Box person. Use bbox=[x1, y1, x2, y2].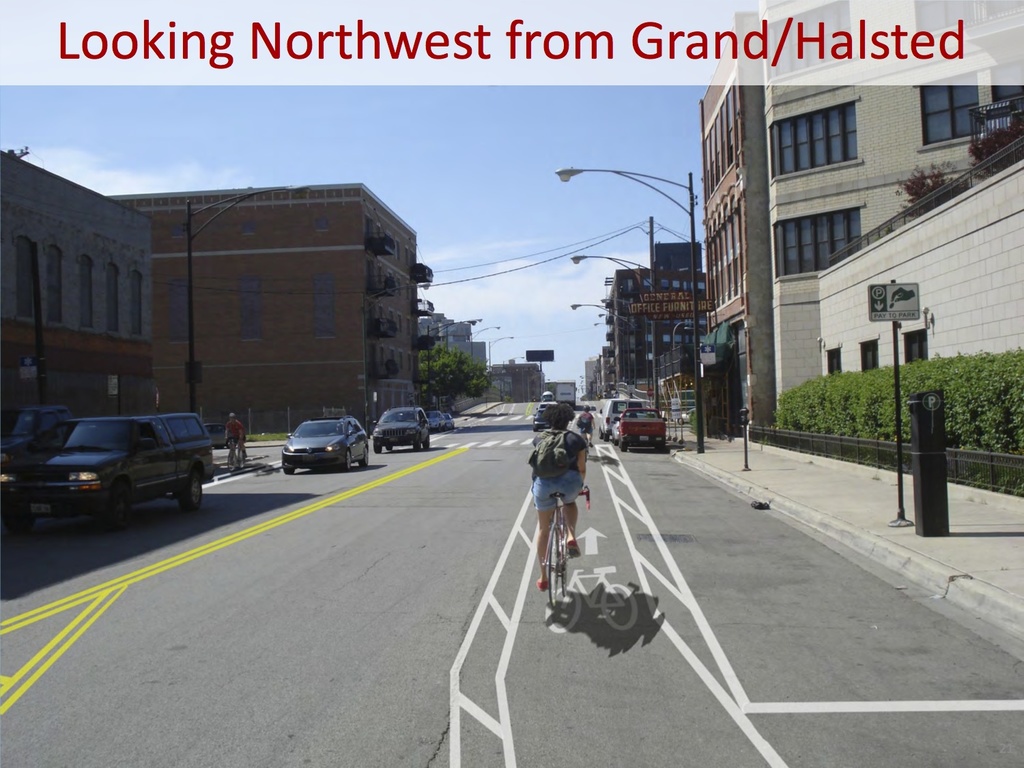
bbox=[221, 410, 248, 462].
